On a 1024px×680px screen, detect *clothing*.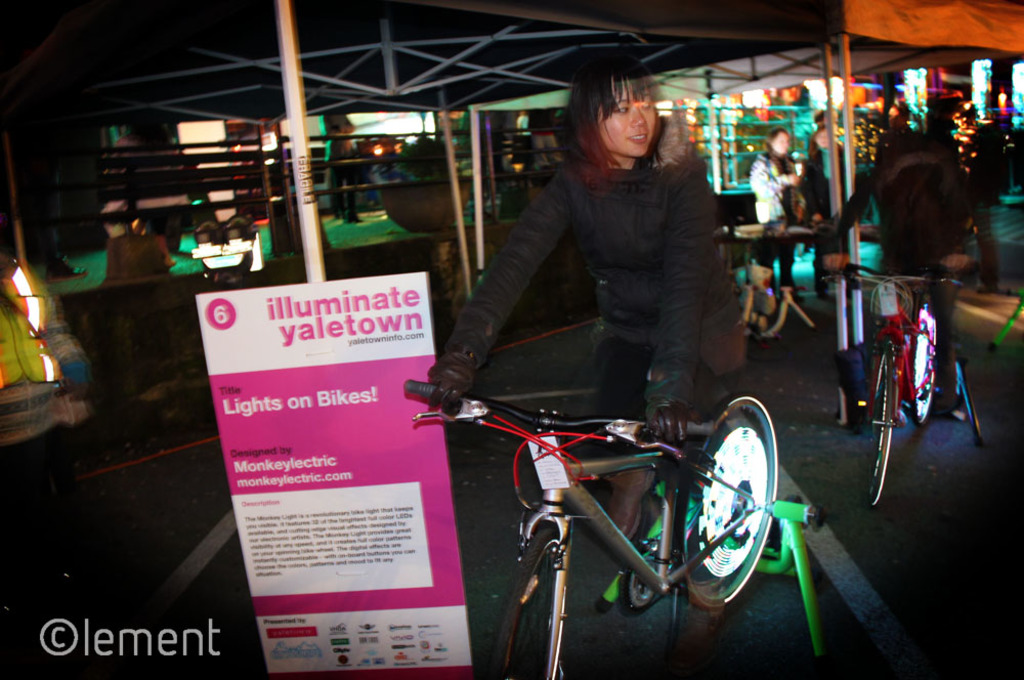
459, 87, 767, 448.
